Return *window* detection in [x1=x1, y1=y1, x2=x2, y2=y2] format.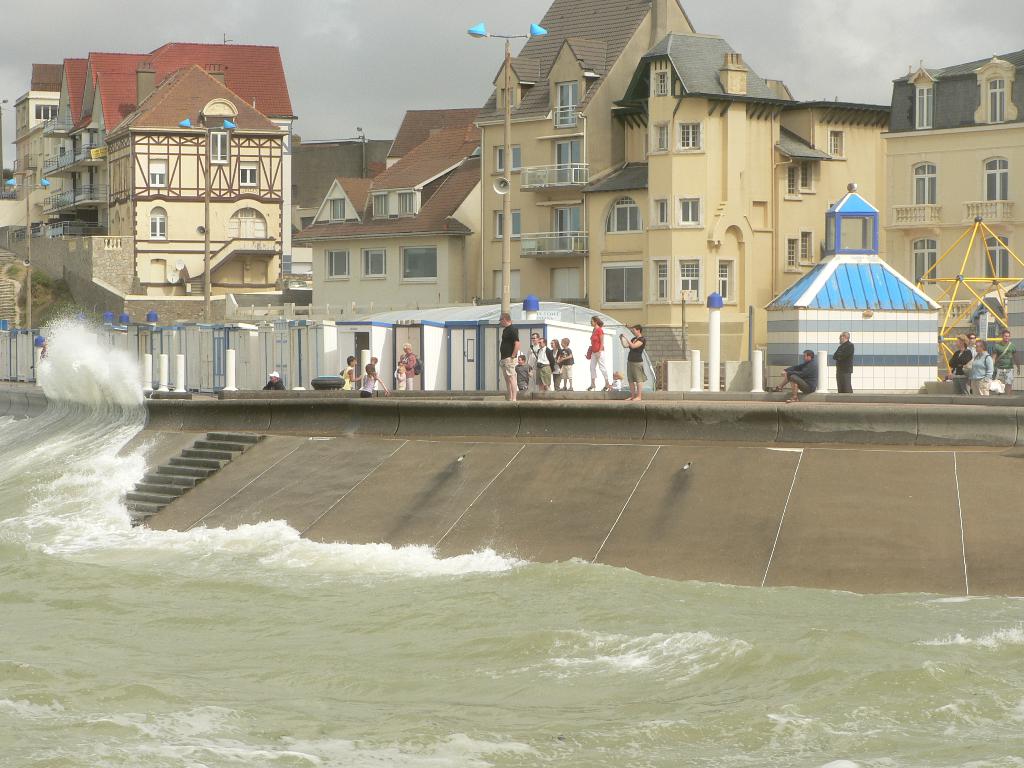
[x1=801, y1=236, x2=806, y2=259].
